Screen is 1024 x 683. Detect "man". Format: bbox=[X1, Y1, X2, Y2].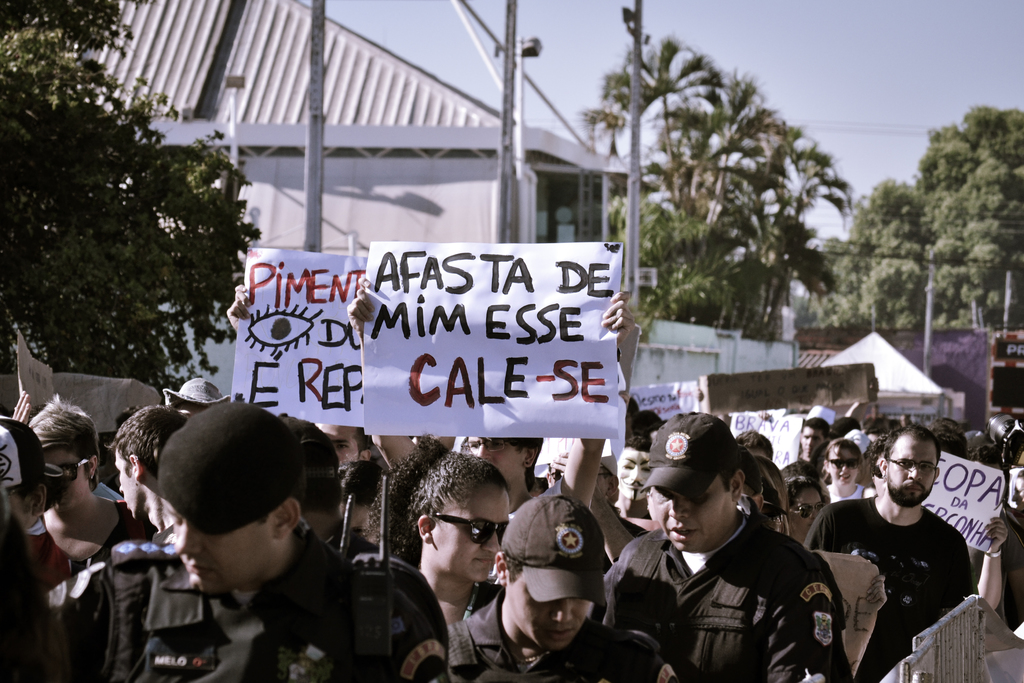
bbox=[339, 277, 640, 523].
